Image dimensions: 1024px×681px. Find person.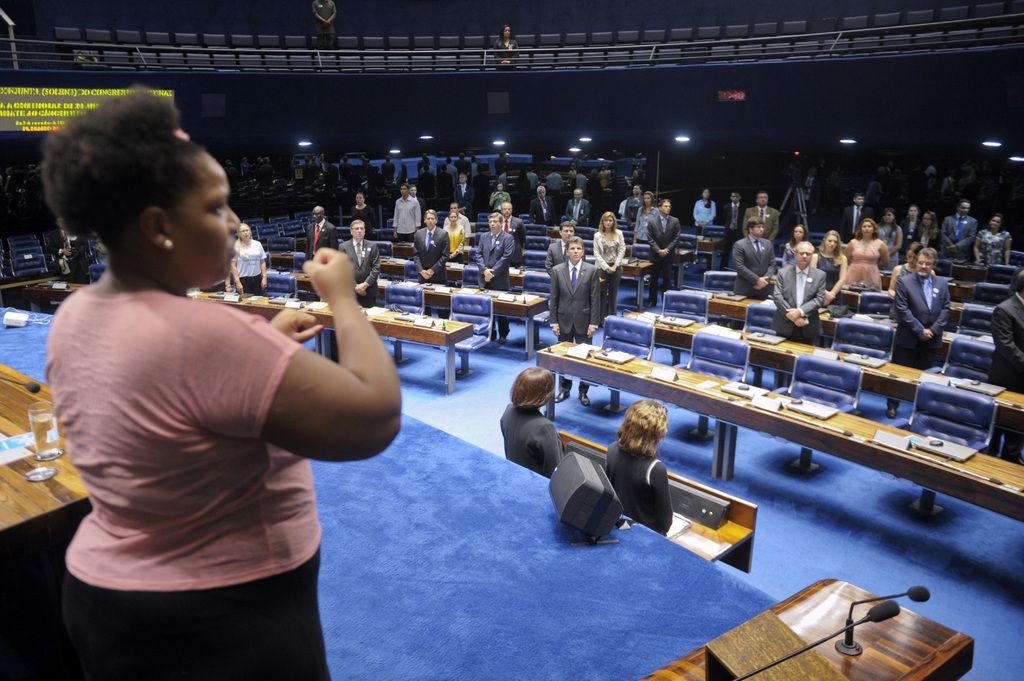
l=632, t=192, r=653, b=239.
